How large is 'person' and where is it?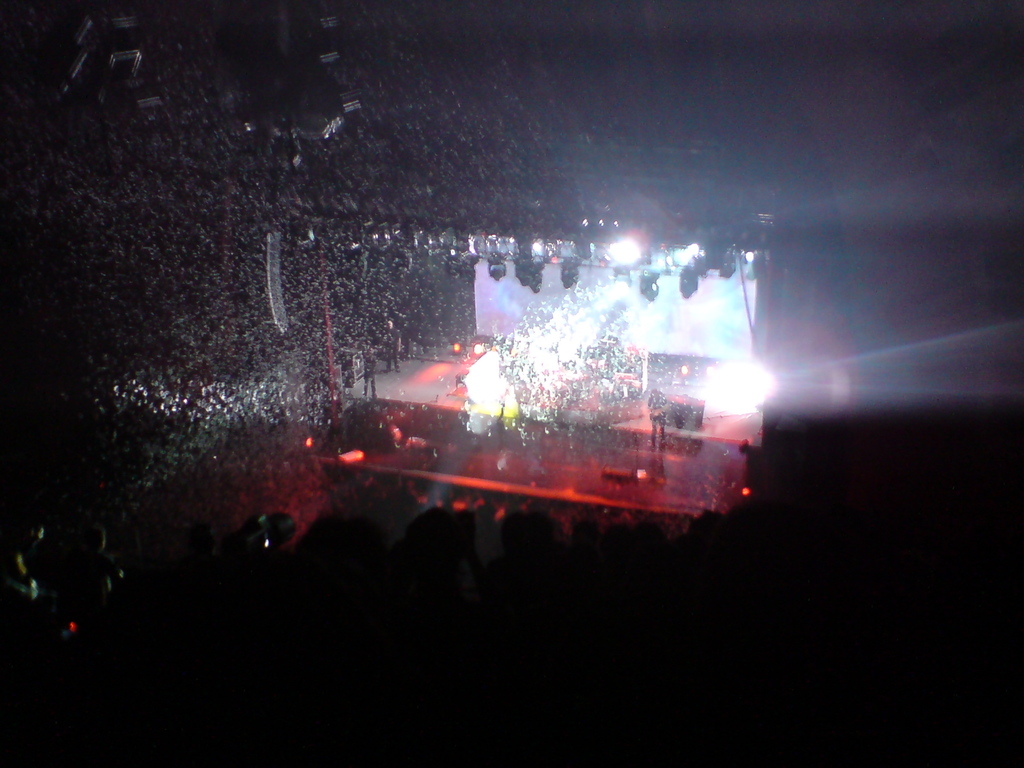
Bounding box: [x1=382, y1=317, x2=403, y2=373].
